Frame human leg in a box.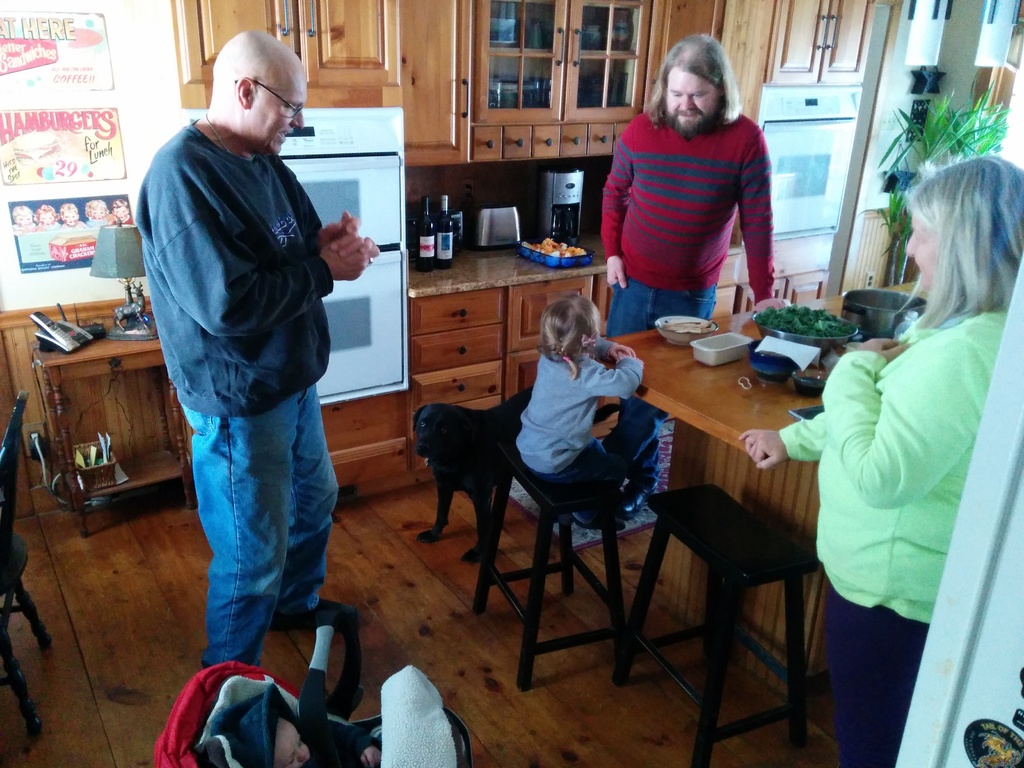
region(826, 594, 915, 762).
